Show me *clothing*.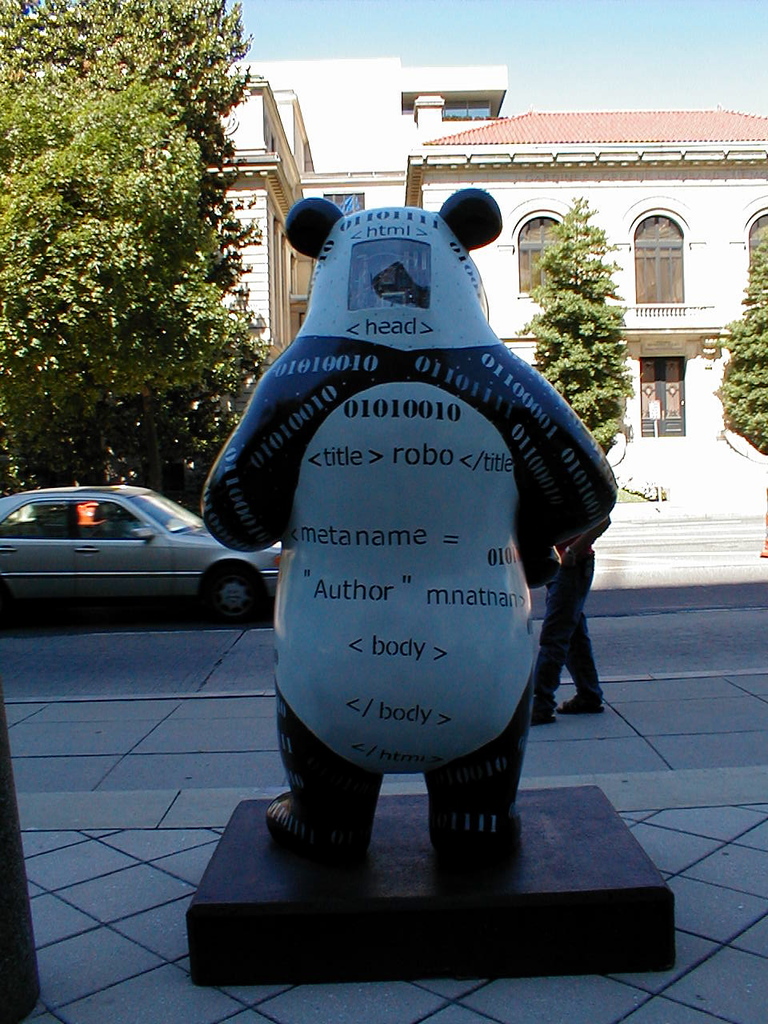
*clothing* is here: x1=530 y1=541 x2=604 y2=715.
